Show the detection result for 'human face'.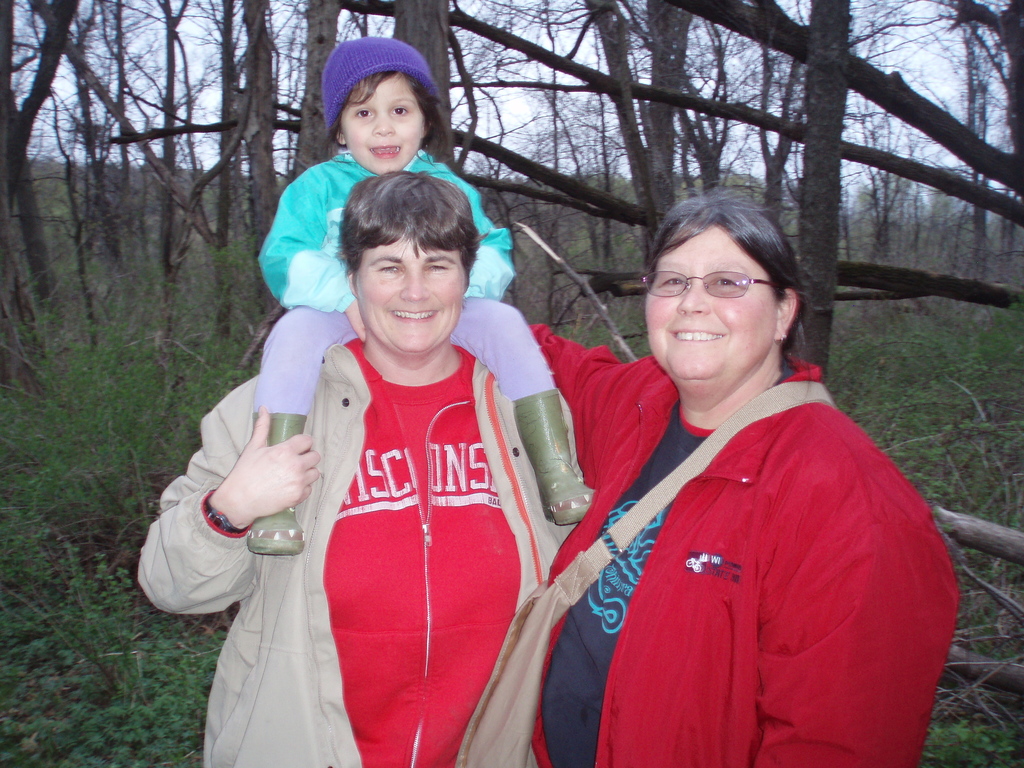
select_region(338, 72, 424, 172).
